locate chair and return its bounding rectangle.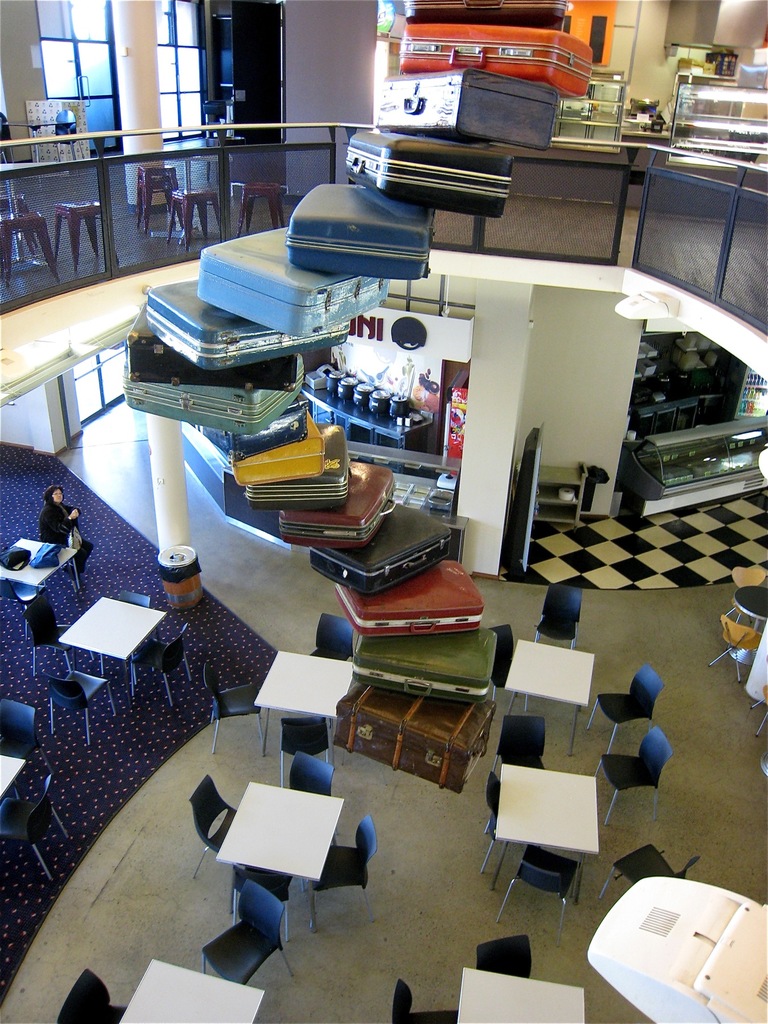
{"x1": 51, "y1": 104, "x2": 84, "y2": 159}.
